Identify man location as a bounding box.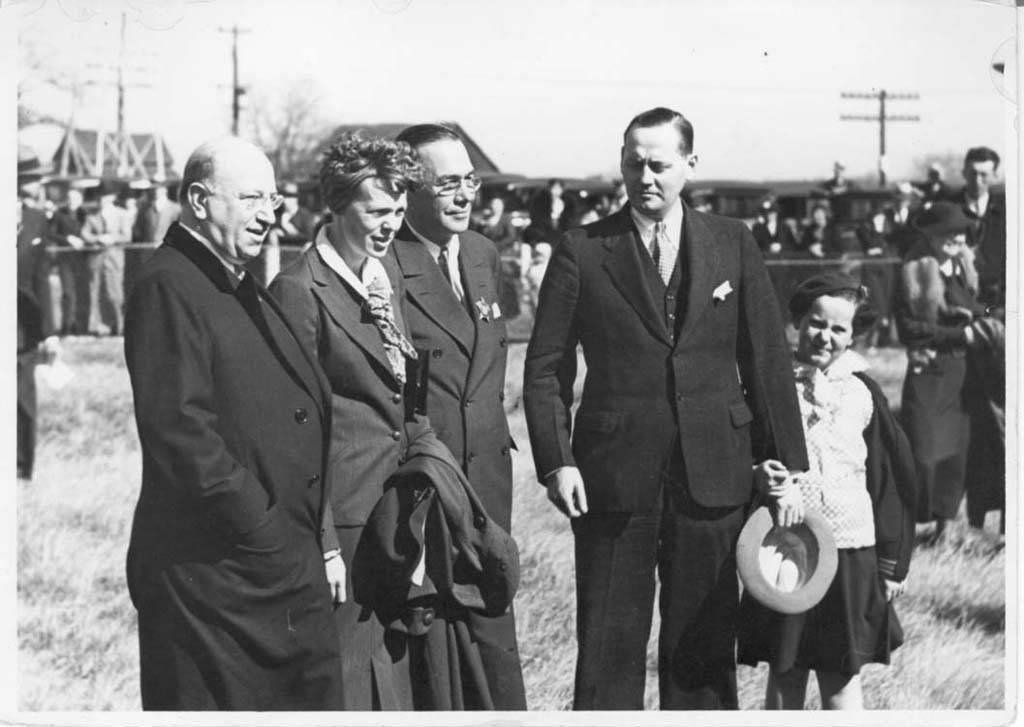
locate(812, 155, 867, 220).
